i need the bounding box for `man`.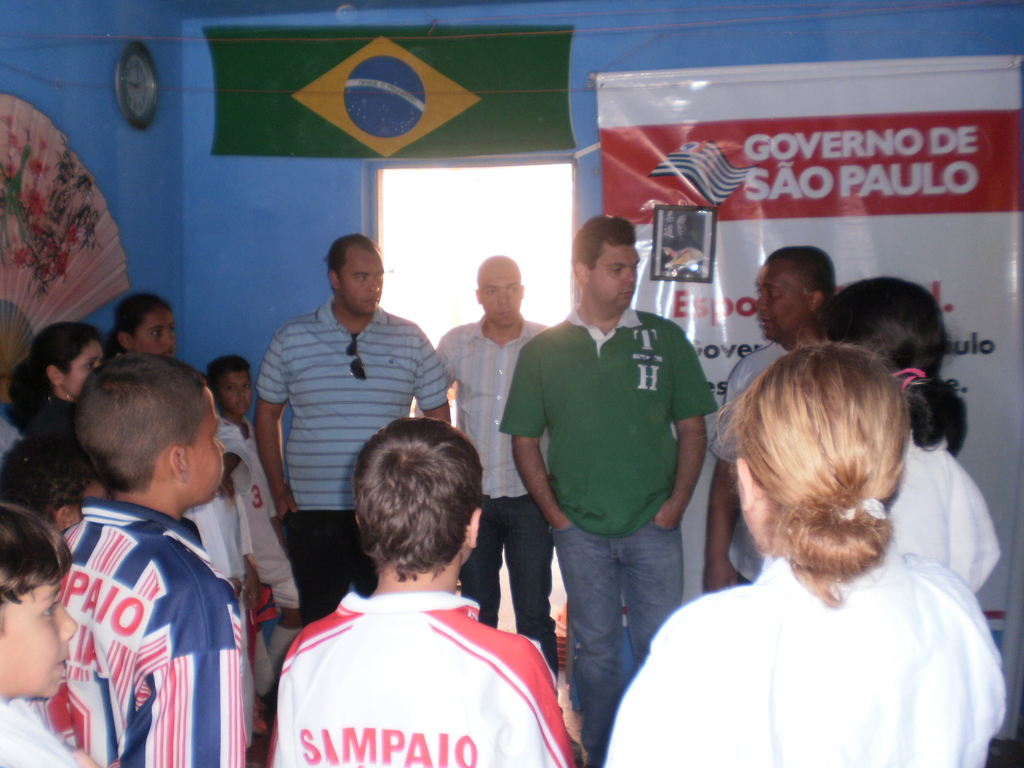
Here it is: 695 246 847 580.
